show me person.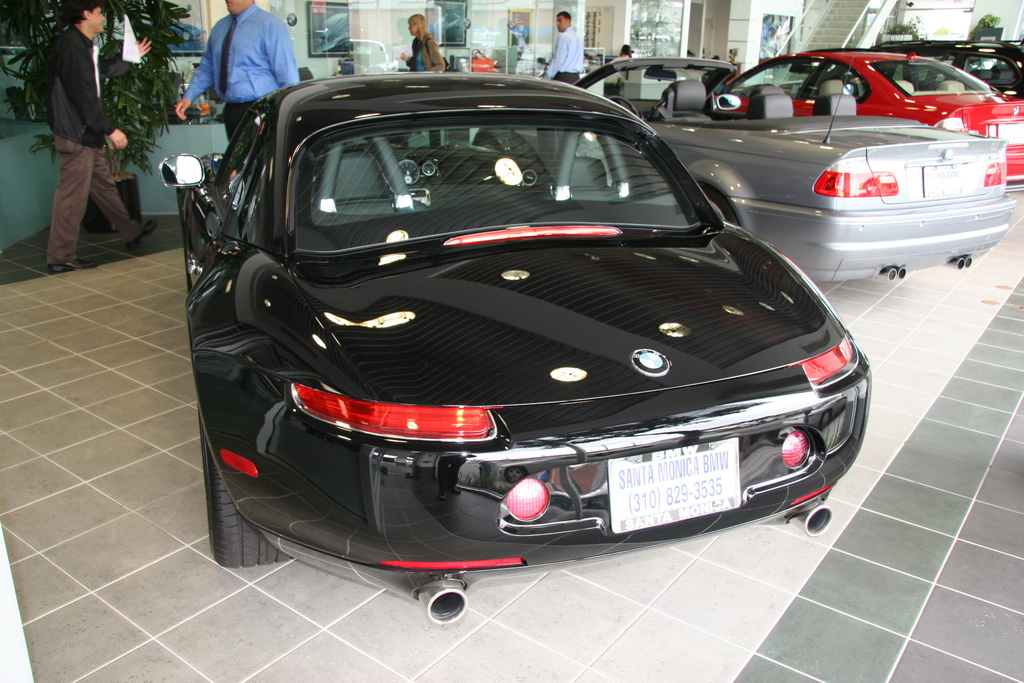
person is here: bbox=[26, 6, 122, 274].
